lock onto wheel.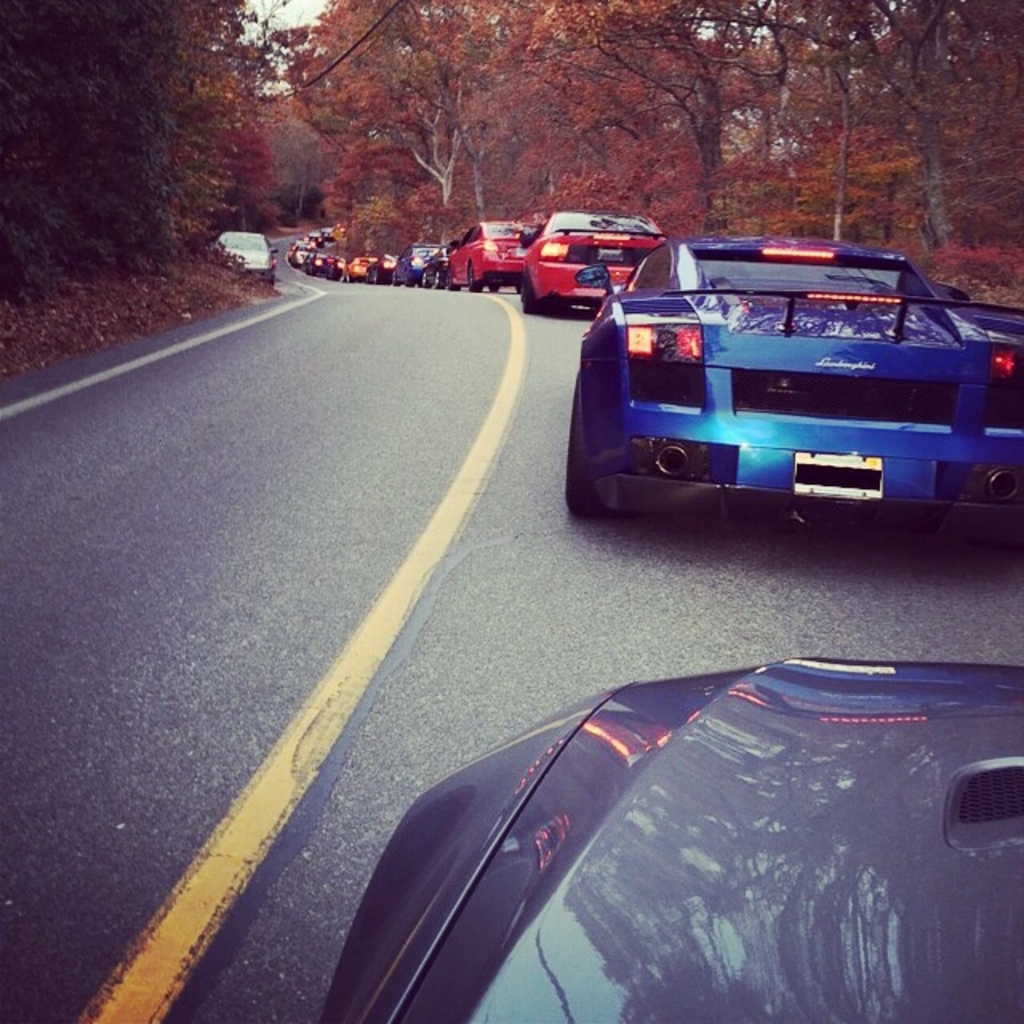
Locked: 570:381:600:526.
